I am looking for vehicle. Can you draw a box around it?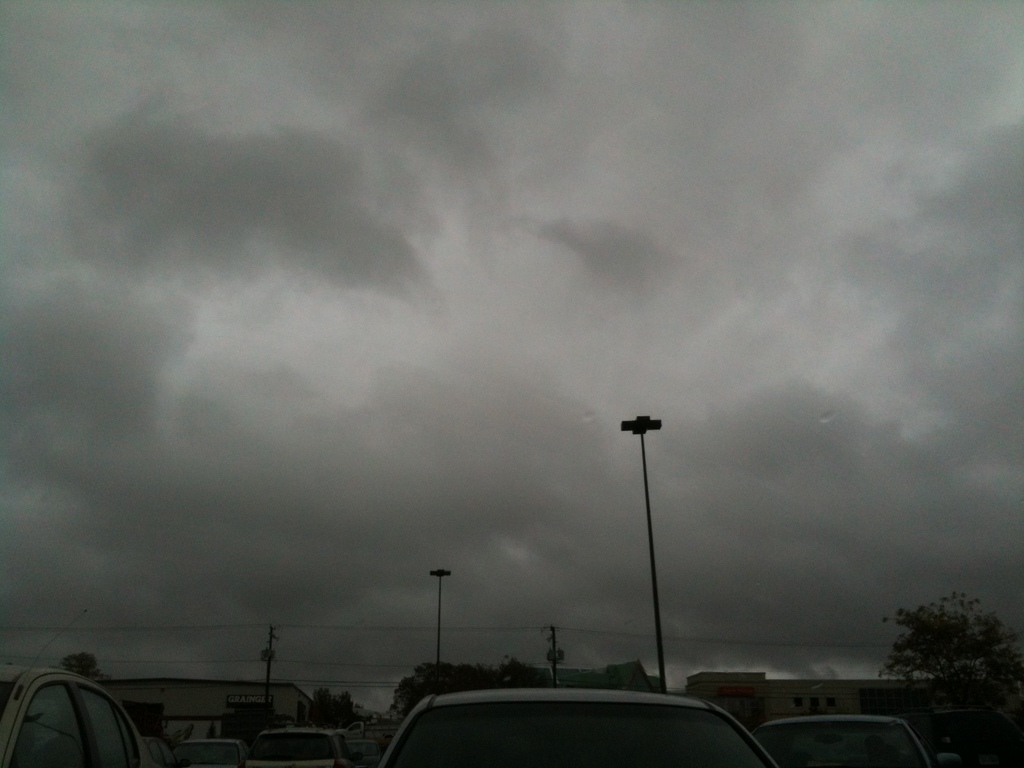
Sure, the bounding box is pyautogui.locateOnScreen(241, 728, 343, 767).
